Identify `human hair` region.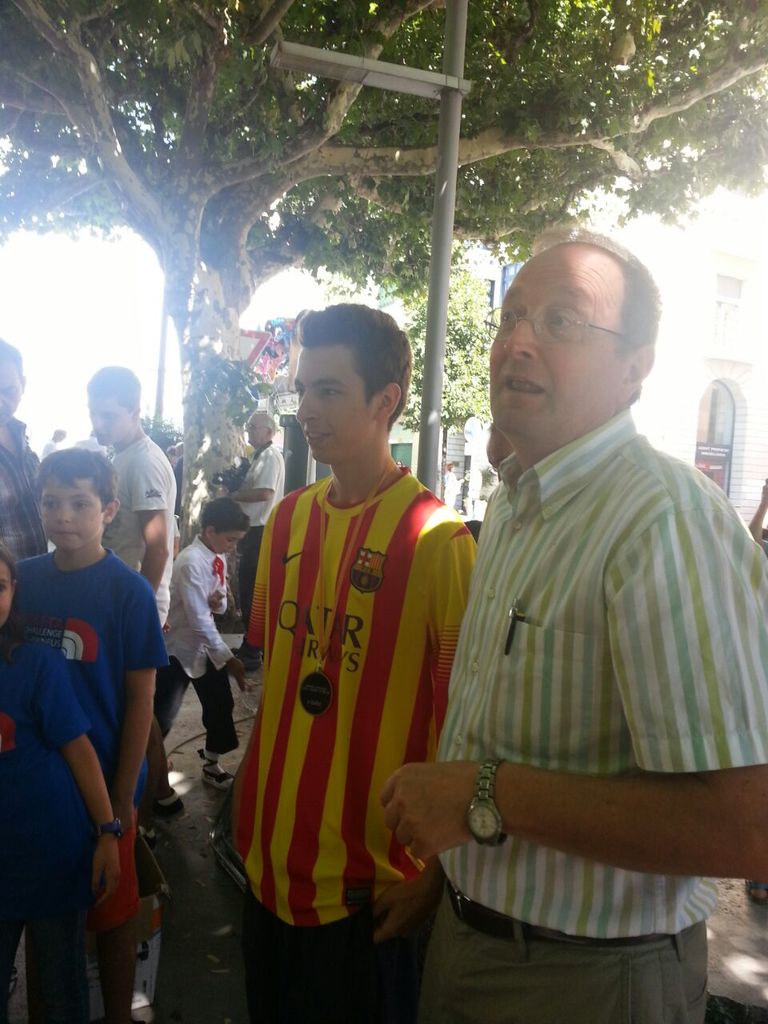
Region: crop(288, 300, 414, 432).
